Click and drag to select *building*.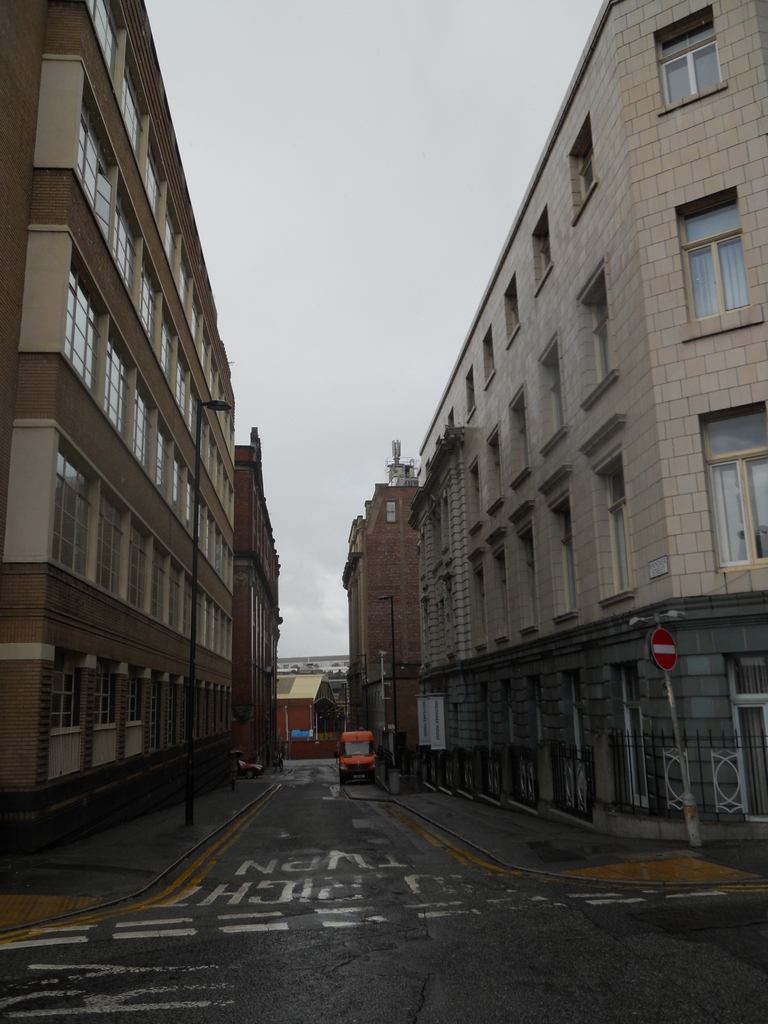
Selection: rect(0, 0, 239, 855).
